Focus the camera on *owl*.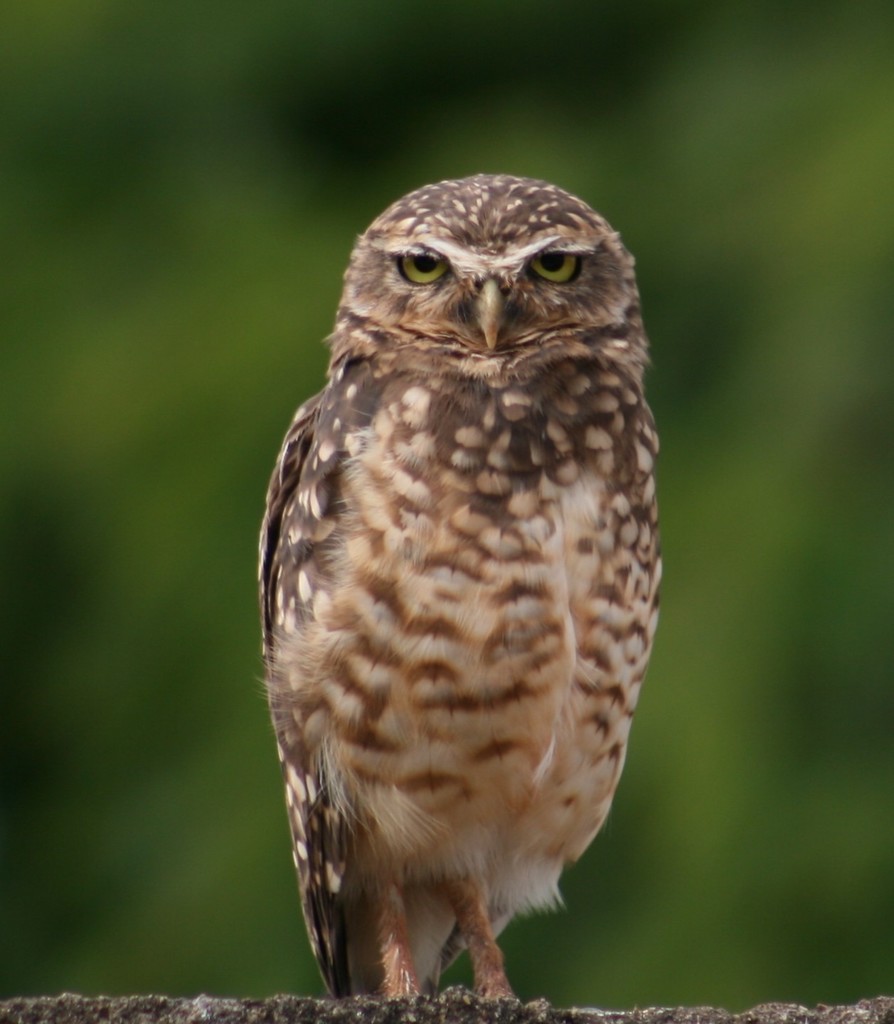
Focus region: 253, 167, 668, 1000.
